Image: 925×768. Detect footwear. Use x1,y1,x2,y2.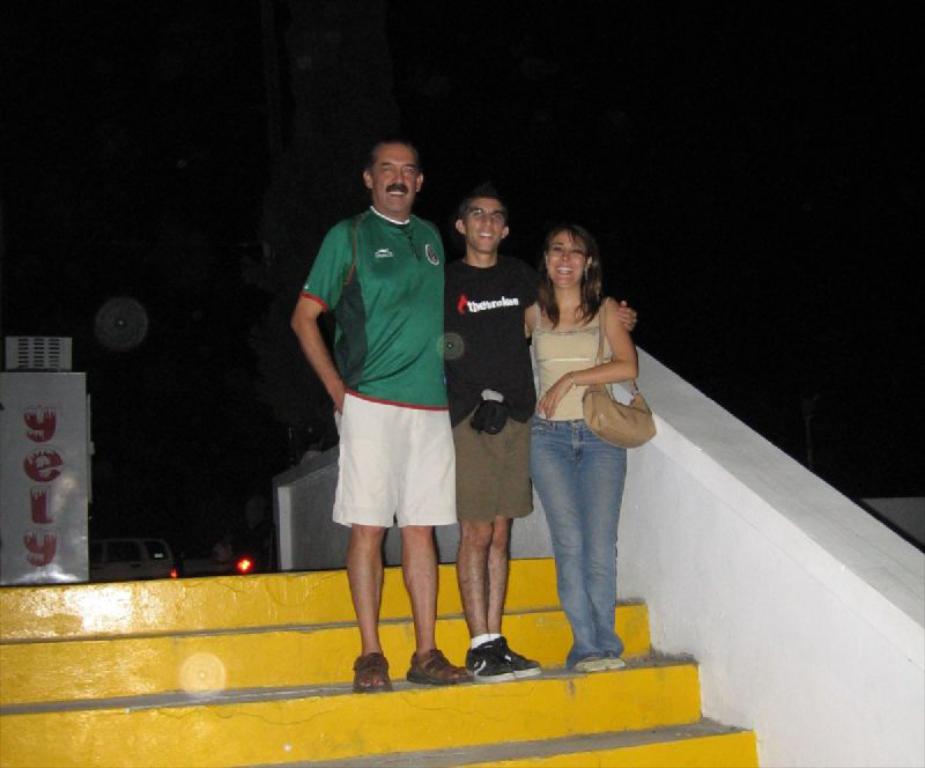
598,650,621,672.
